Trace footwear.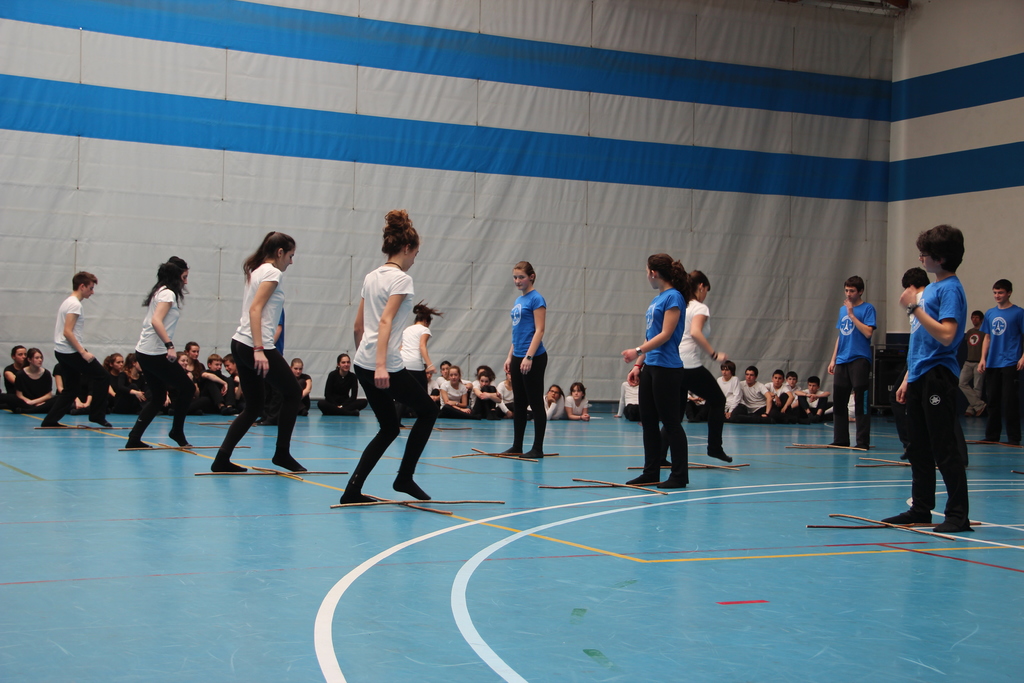
Traced to <box>524,444,547,460</box>.
